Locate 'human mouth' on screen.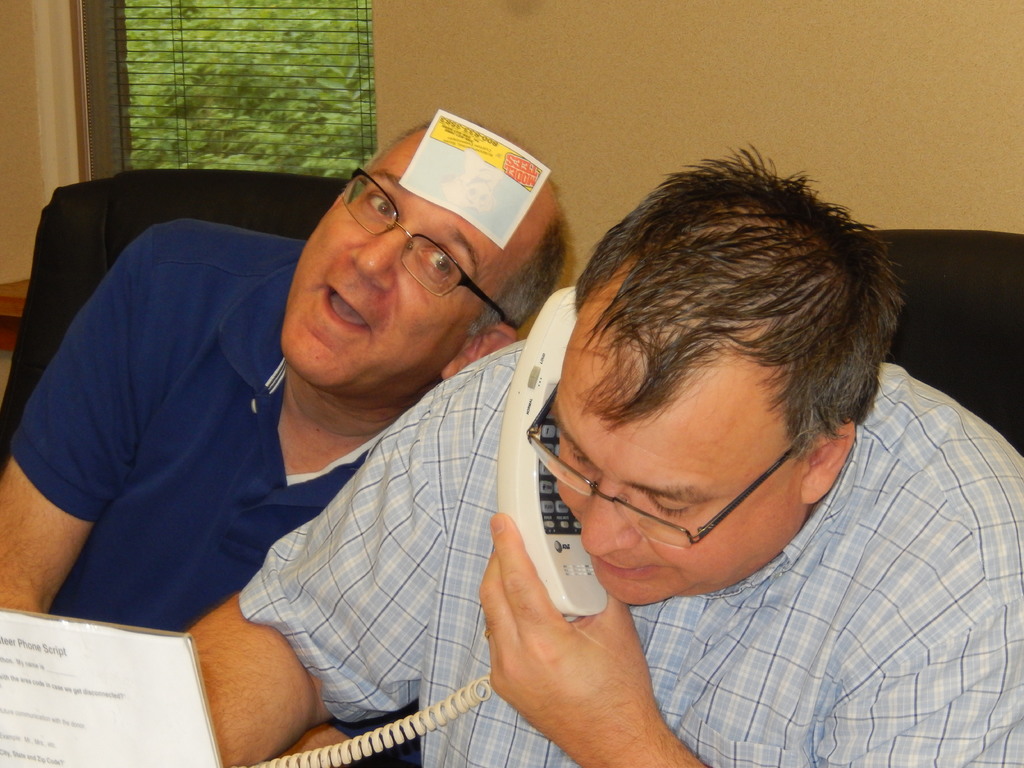
On screen at (left=591, top=558, right=662, bottom=580).
